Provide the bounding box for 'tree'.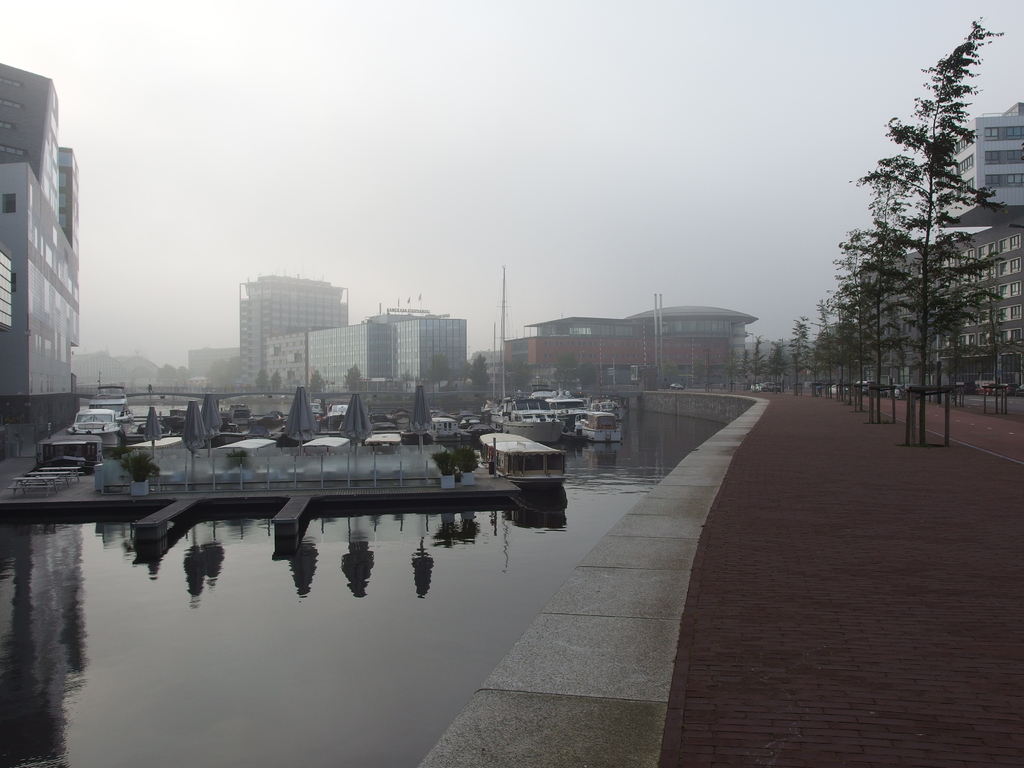
271:369:287:388.
